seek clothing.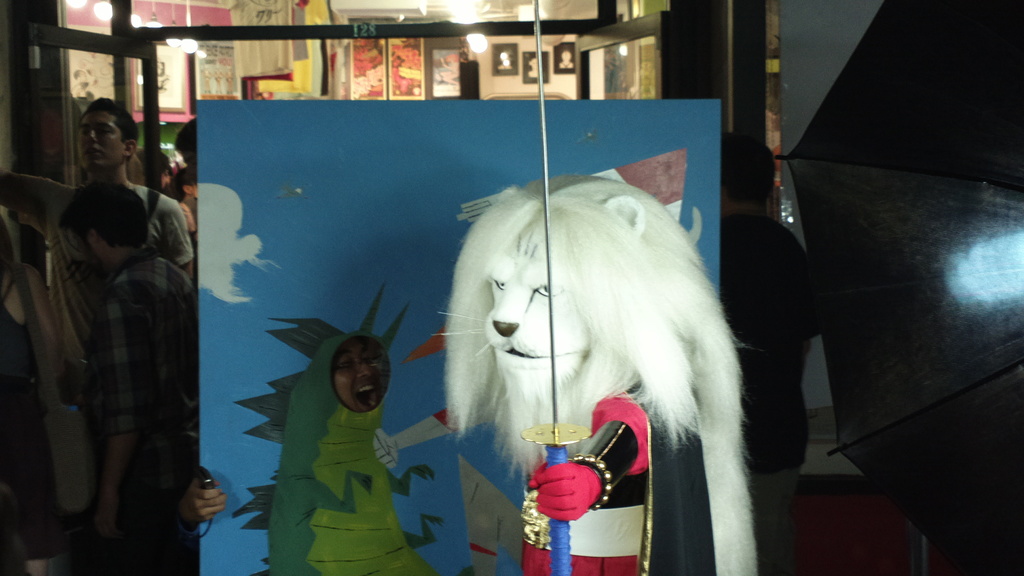
locate(180, 202, 196, 234).
